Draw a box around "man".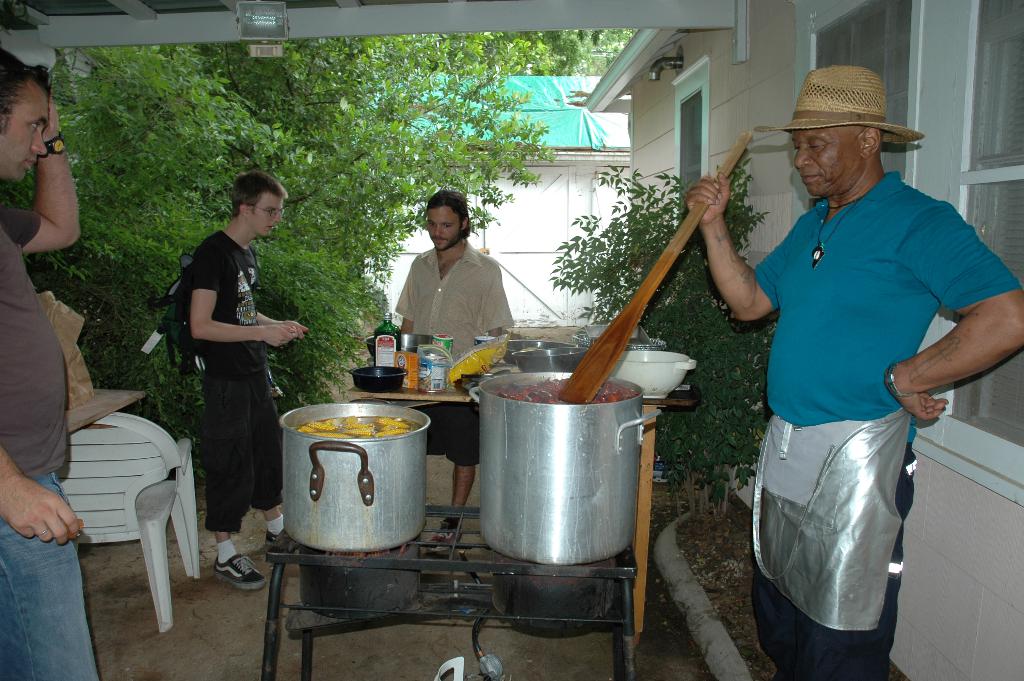
bbox(173, 167, 307, 593).
